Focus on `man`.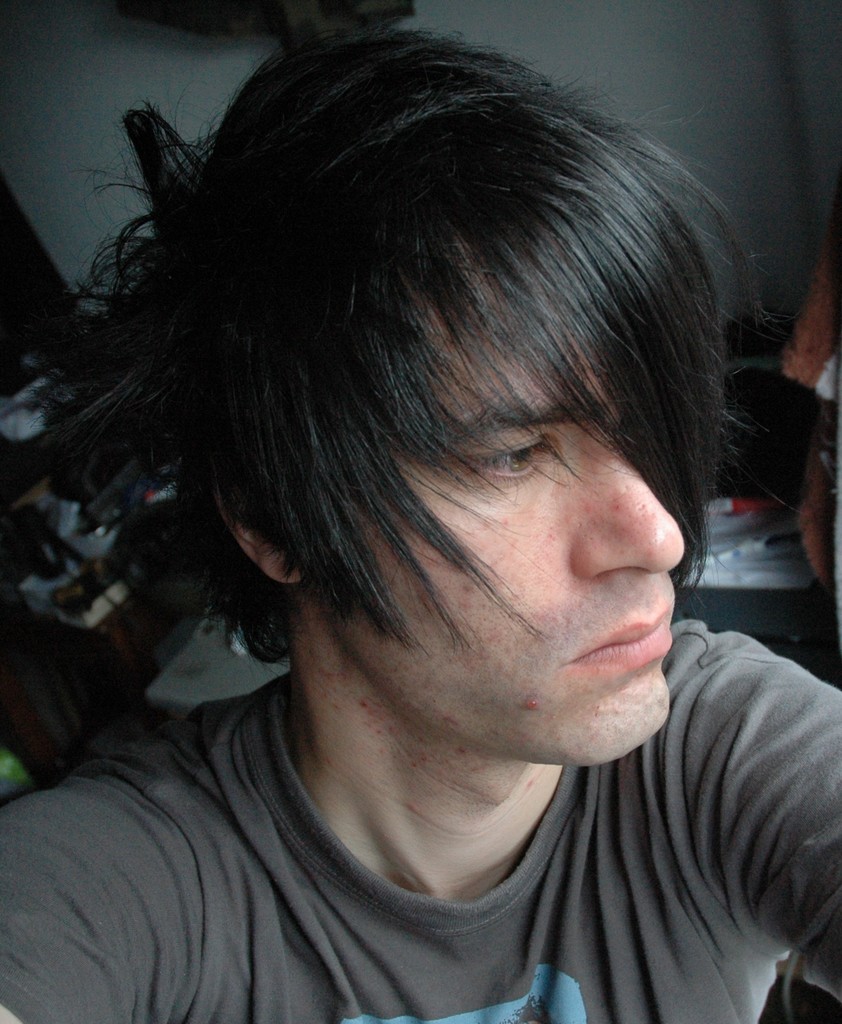
Focused at [0, 45, 841, 1016].
